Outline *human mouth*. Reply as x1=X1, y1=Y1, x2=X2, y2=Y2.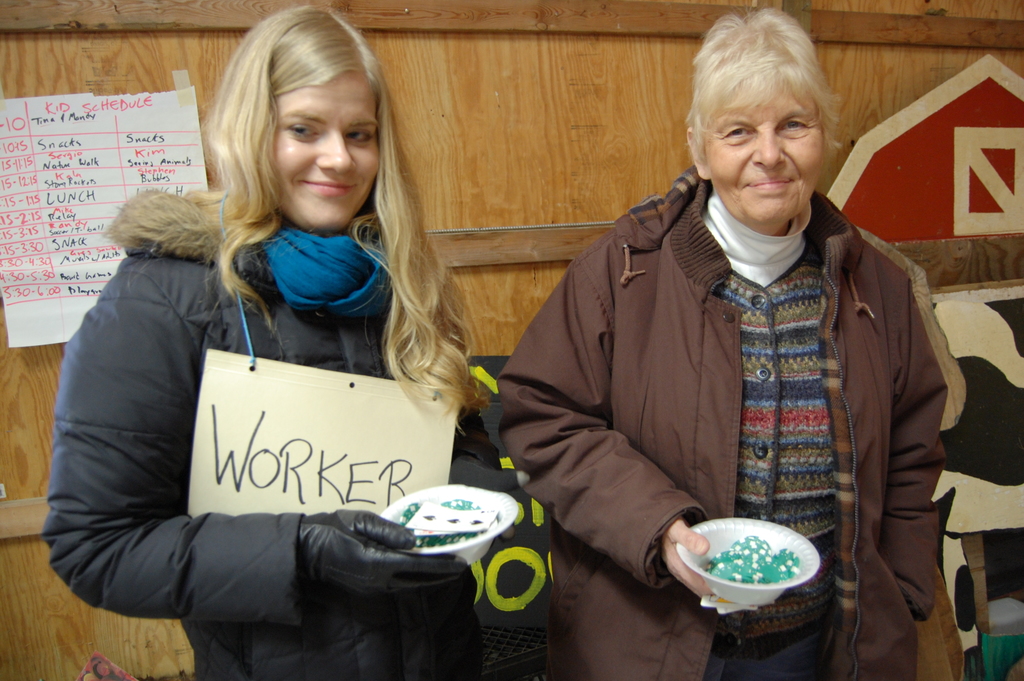
x1=294, y1=172, x2=365, y2=193.
